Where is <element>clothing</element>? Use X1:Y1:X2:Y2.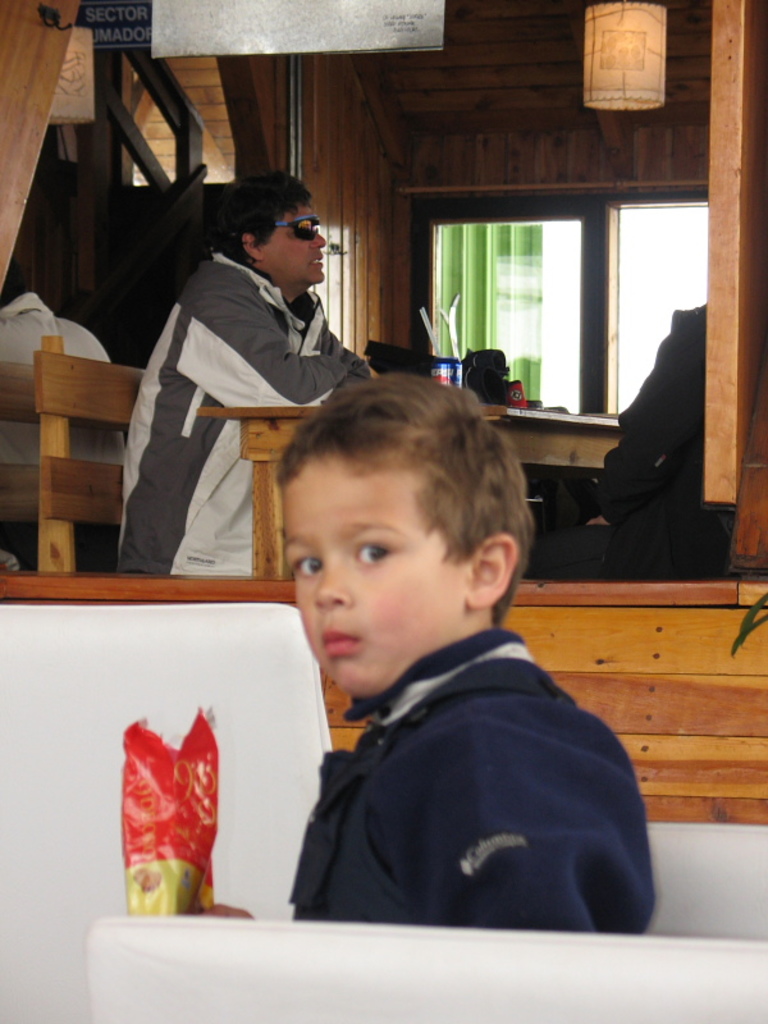
257:570:664:942.
